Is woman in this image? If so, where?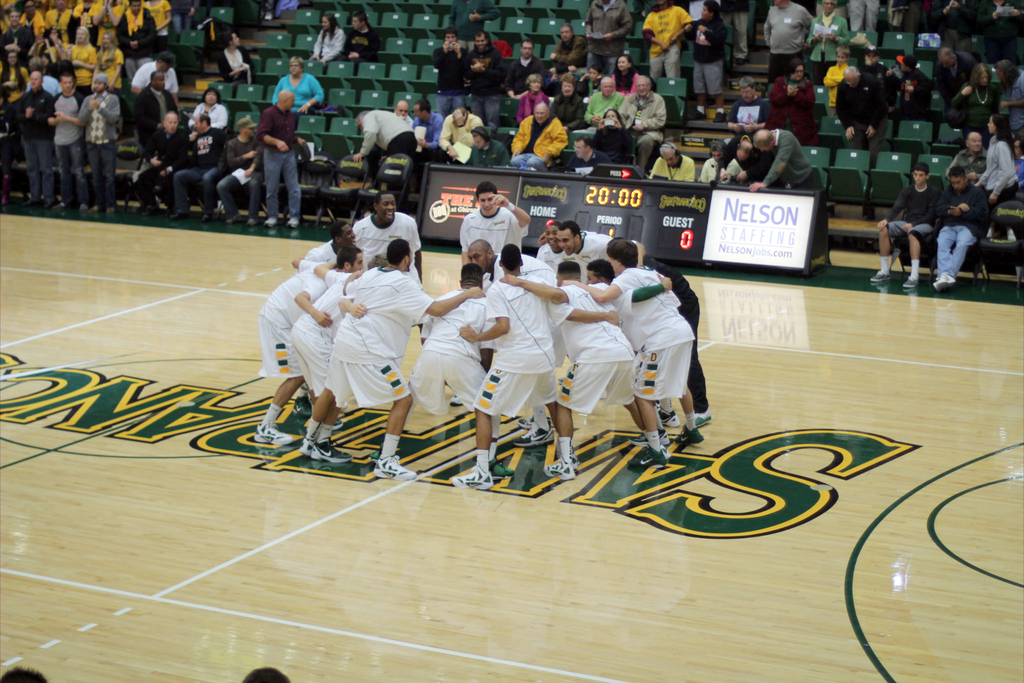
Yes, at <bbox>271, 50, 321, 112</bbox>.
